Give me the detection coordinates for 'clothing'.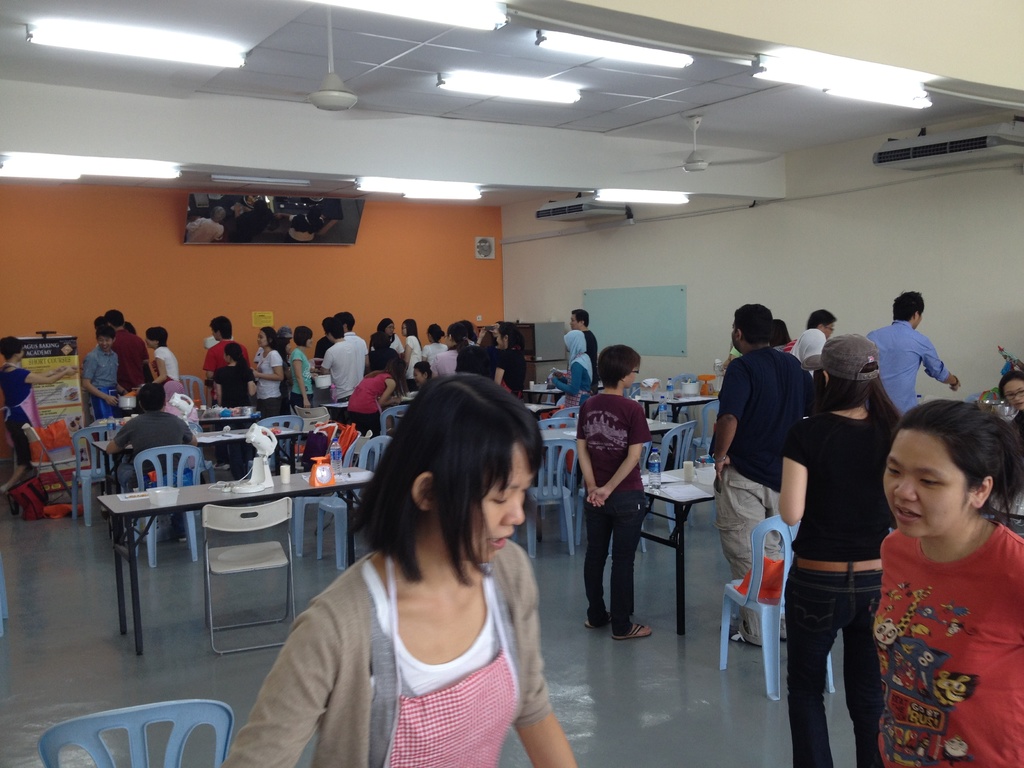
[left=117, top=326, right=152, bottom=395].
